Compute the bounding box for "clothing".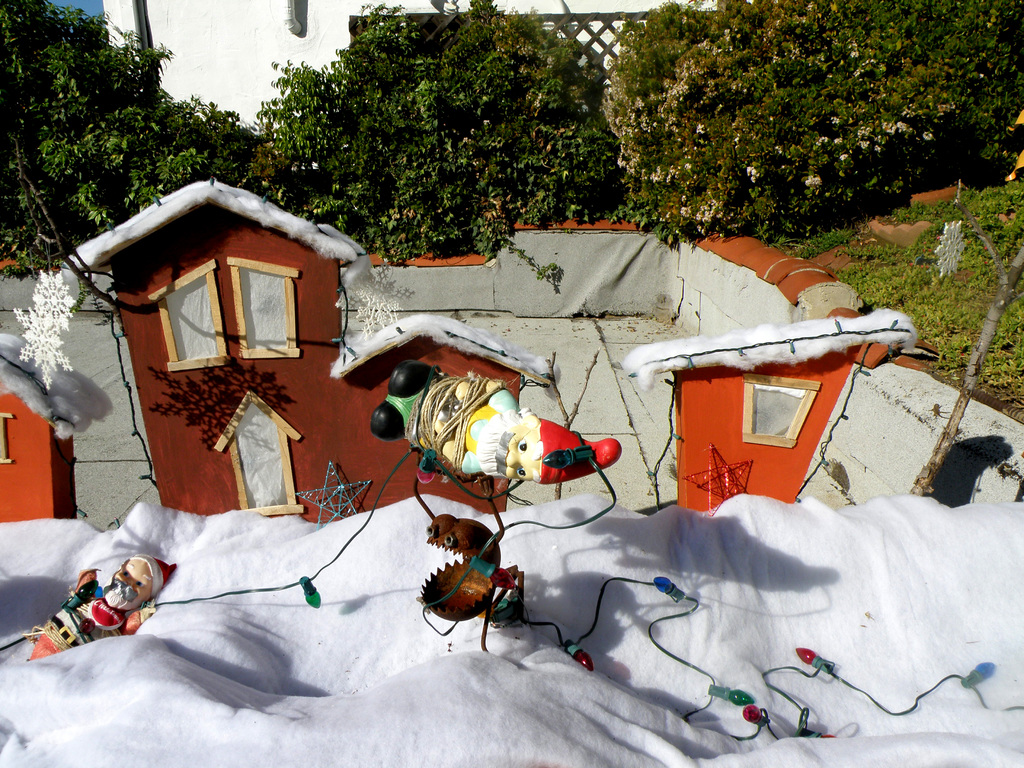
(x1=384, y1=373, x2=518, y2=472).
